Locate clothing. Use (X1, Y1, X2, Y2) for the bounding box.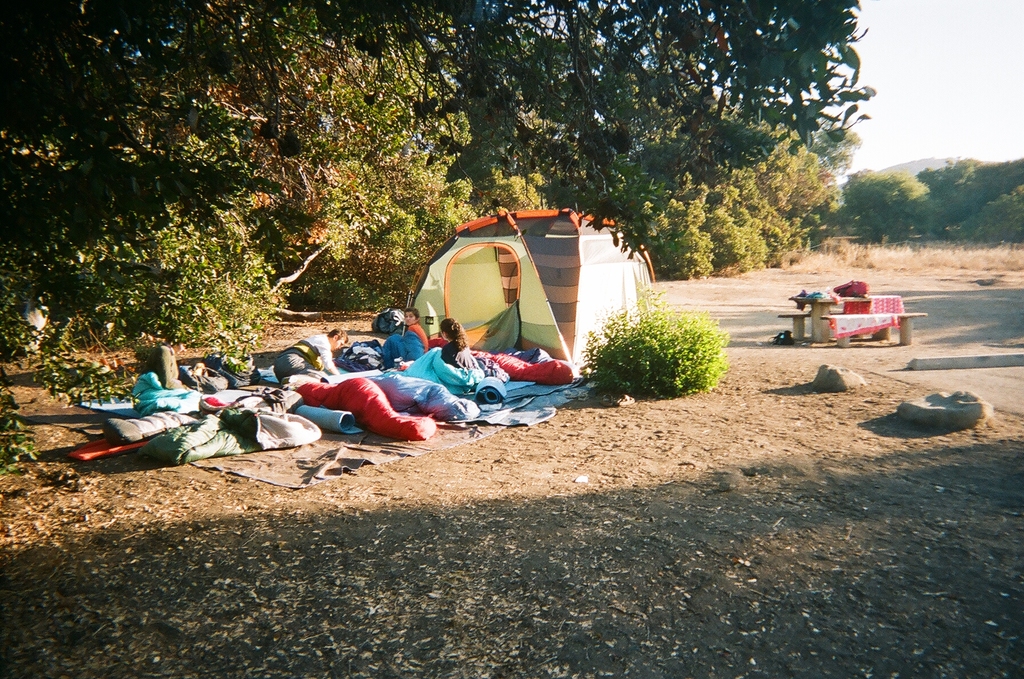
(435, 337, 479, 375).
